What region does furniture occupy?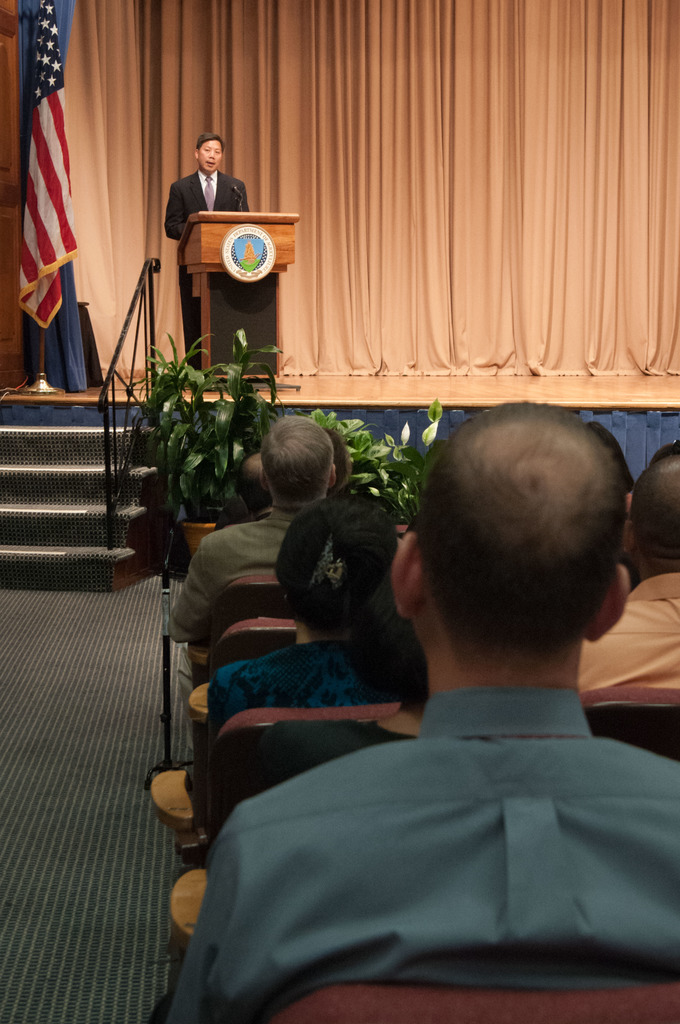
<bbox>177, 211, 301, 381</bbox>.
